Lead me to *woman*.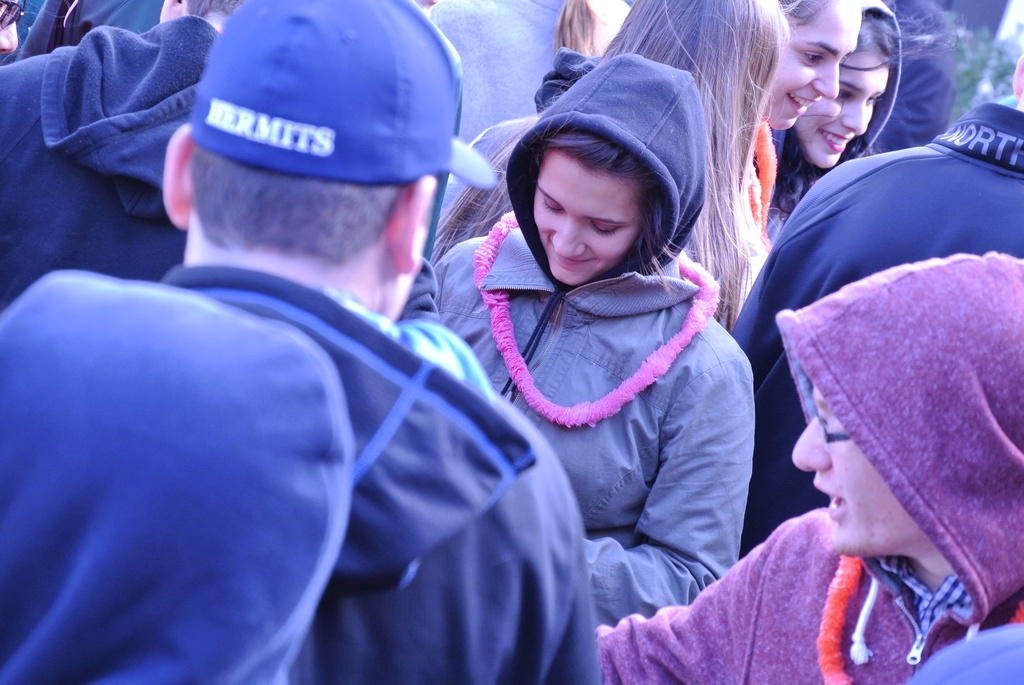
Lead to <box>586,254,1023,684</box>.
